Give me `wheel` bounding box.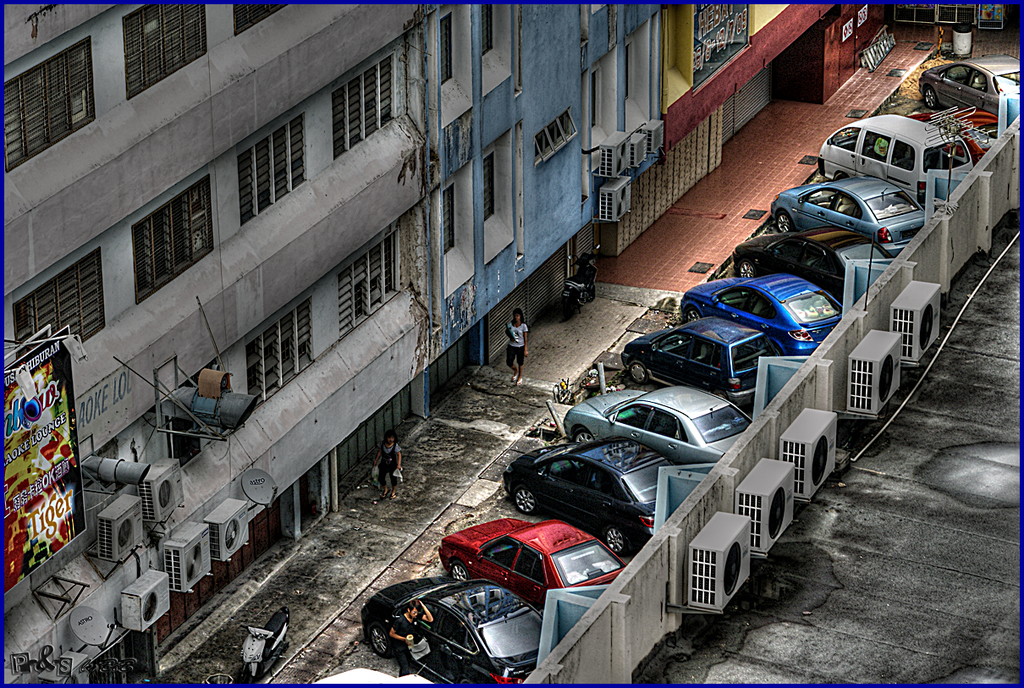
738/262/753/278.
